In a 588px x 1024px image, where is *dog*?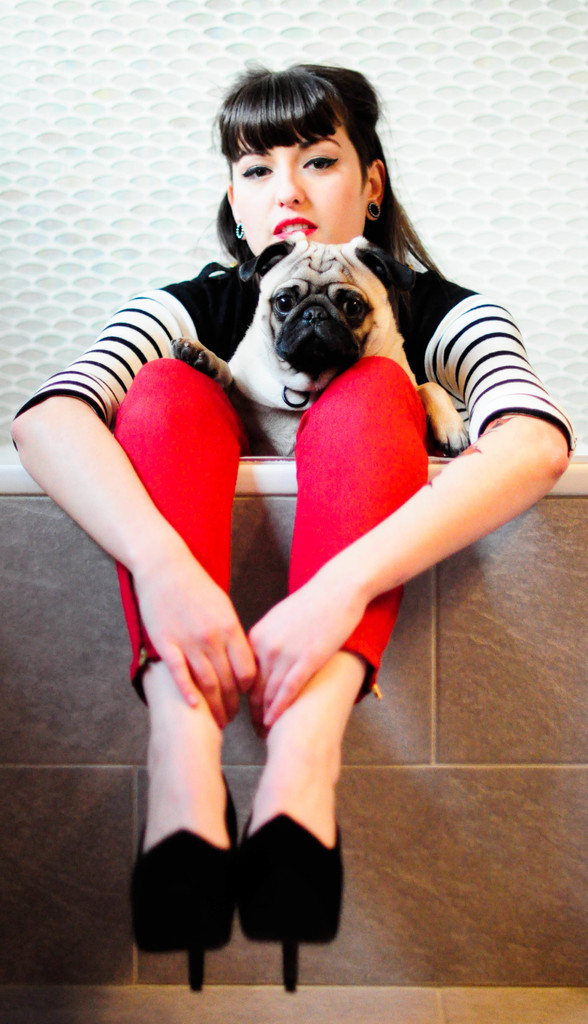
left=171, top=230, right=472, bottom=455.
